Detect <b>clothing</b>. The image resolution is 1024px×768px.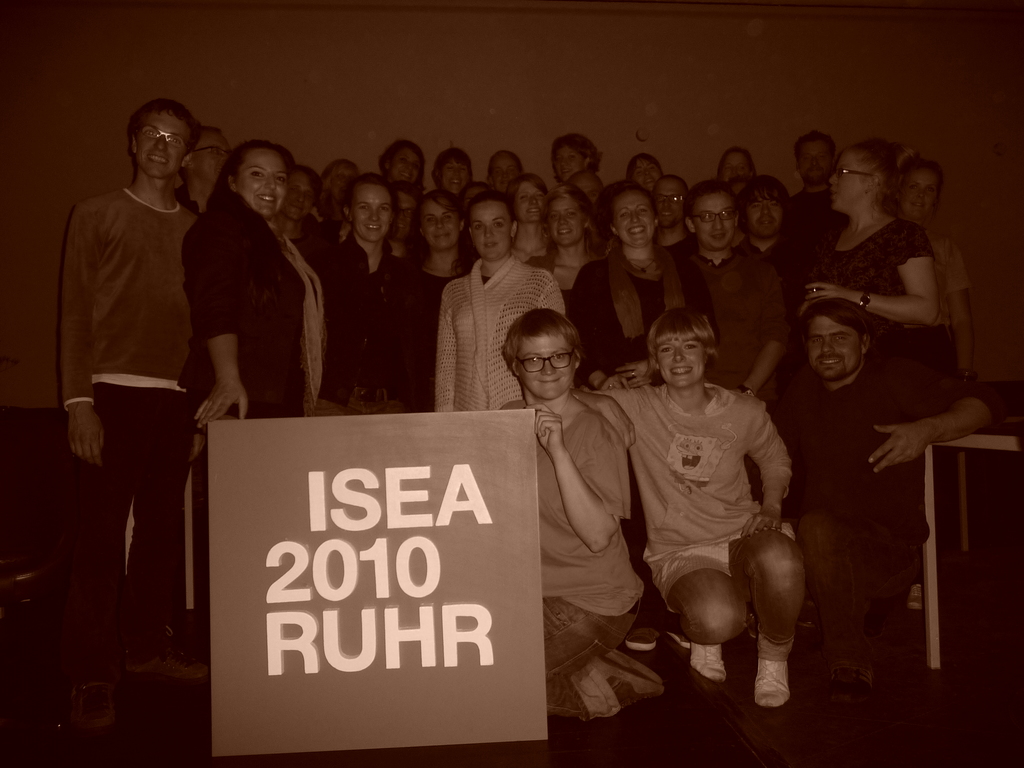
<bbox>177, 186, 334, 428</bbox>.
